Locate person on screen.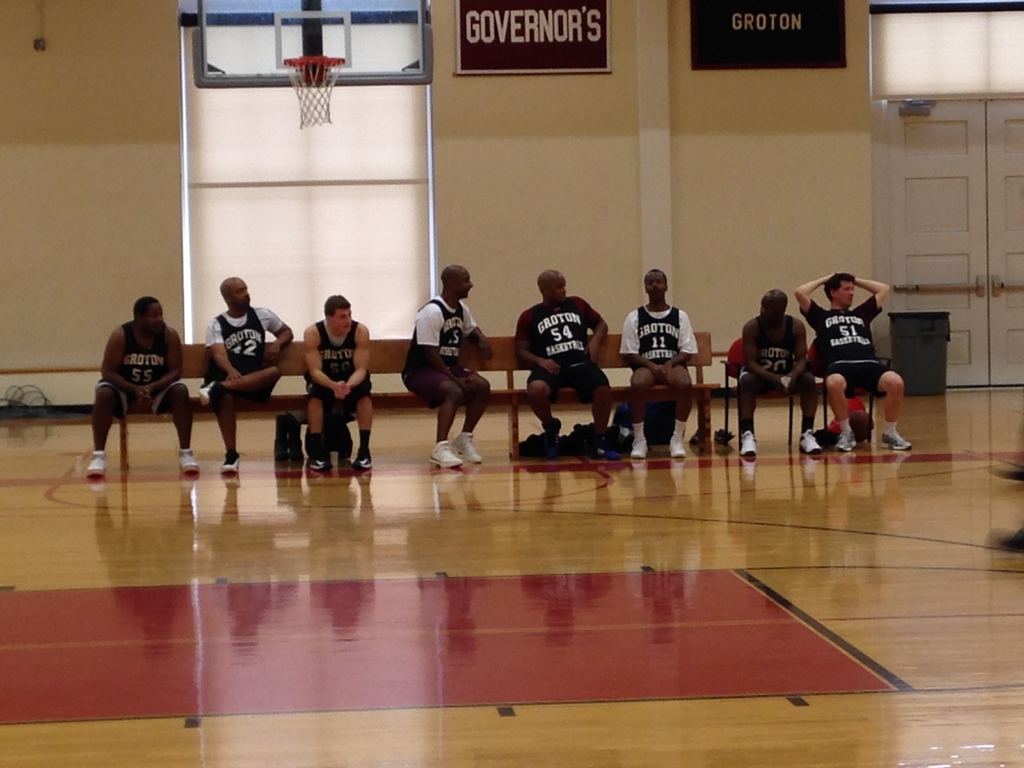
On screen at bbox(79, 291, 198, 474).
